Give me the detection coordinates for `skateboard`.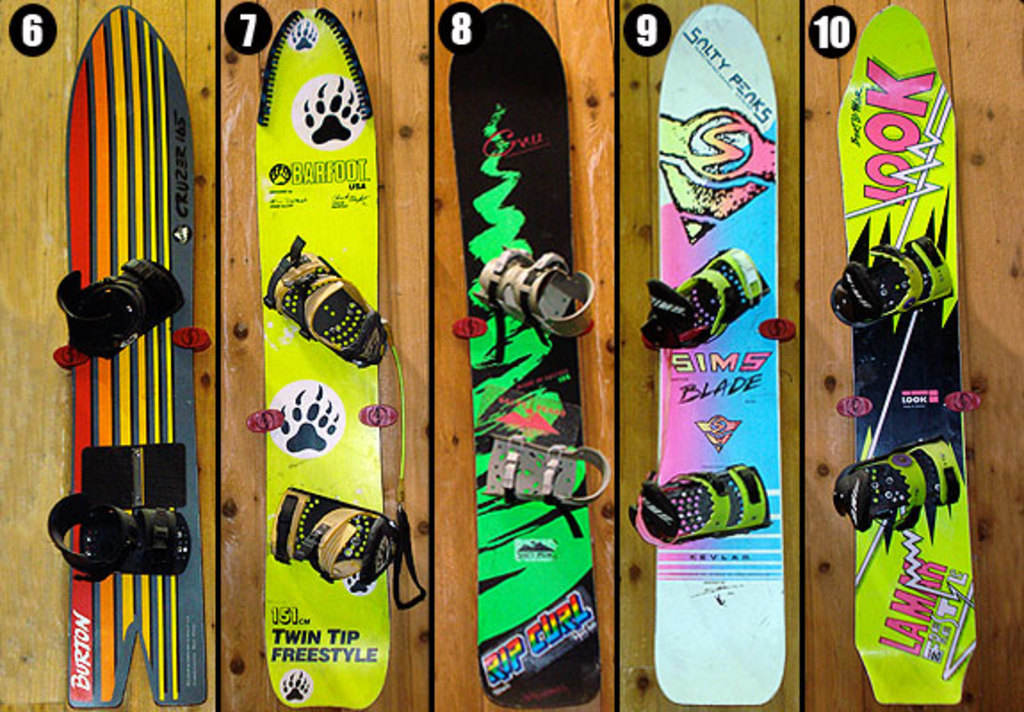
{"x1": 52, "y1": 4, "x2": 210, "y2": 710}.
